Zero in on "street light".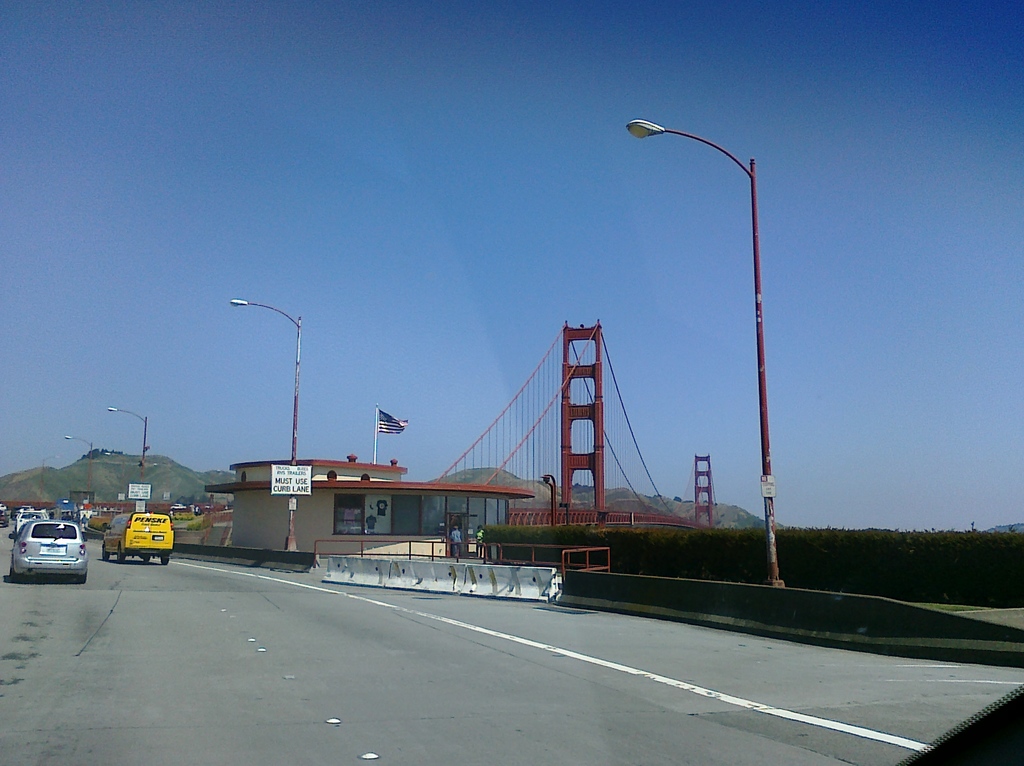
Zeroed in: locate(223, 295, 307, 551).
